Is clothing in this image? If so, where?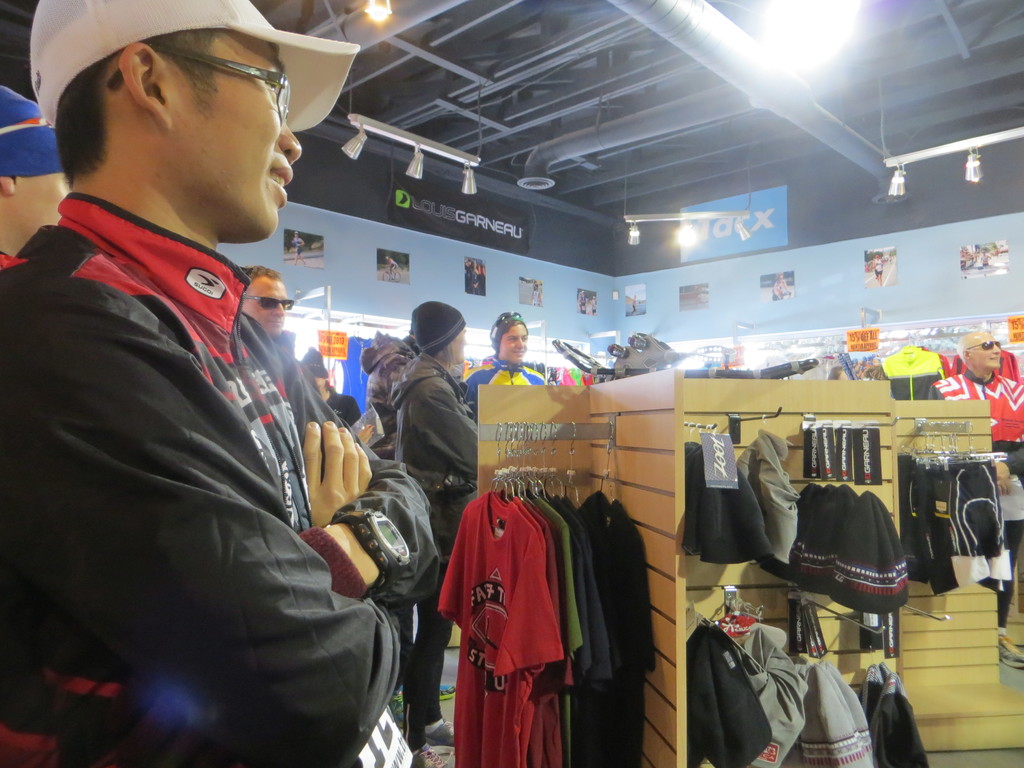
Yes, at 445/480/582/748.
